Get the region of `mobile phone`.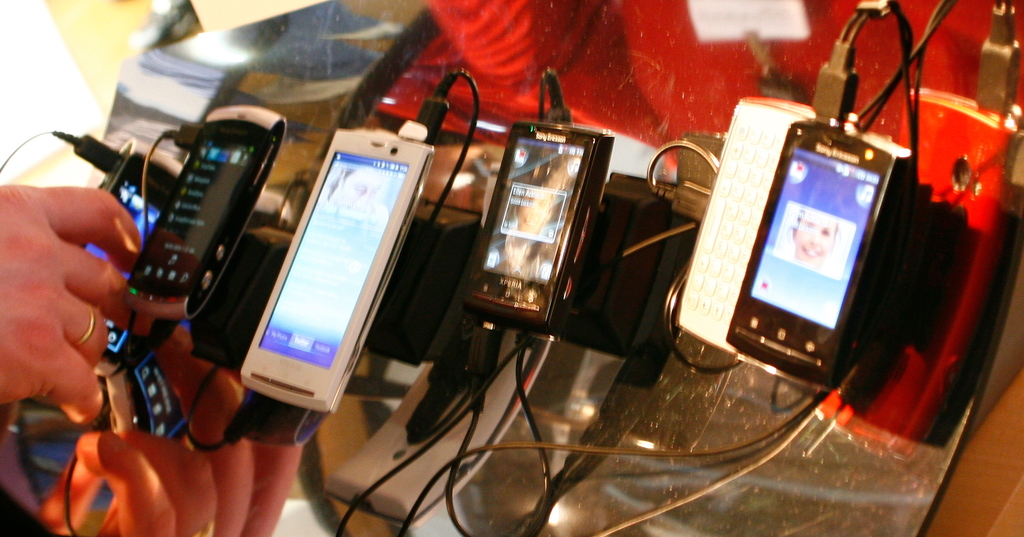
127/104/290/321.
